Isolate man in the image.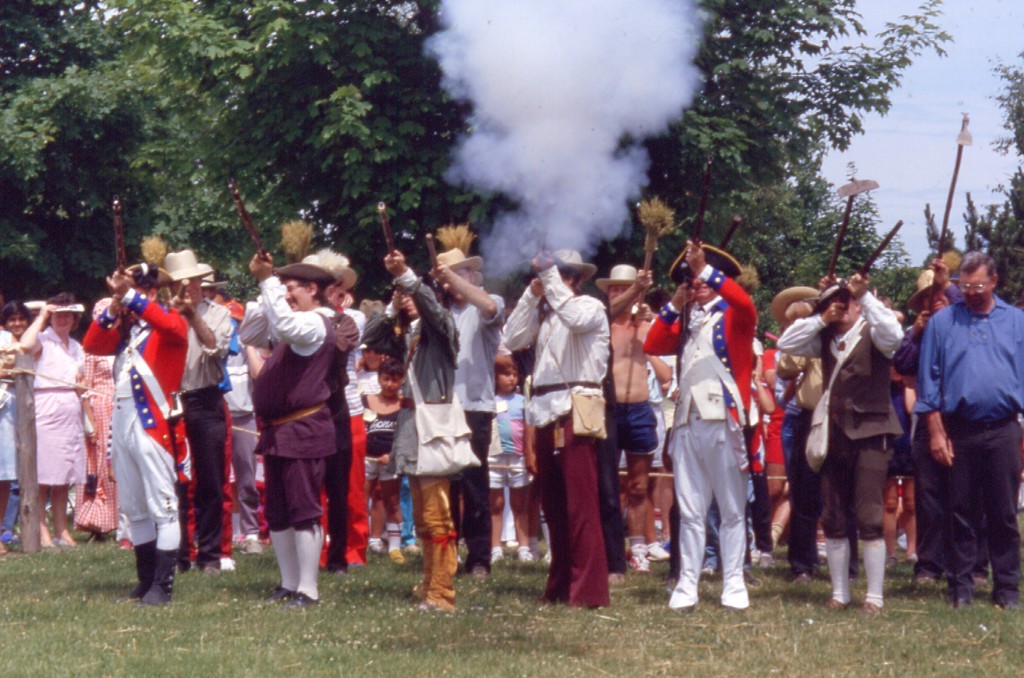
Isolated region: box=[429, 244, 503, 572].
